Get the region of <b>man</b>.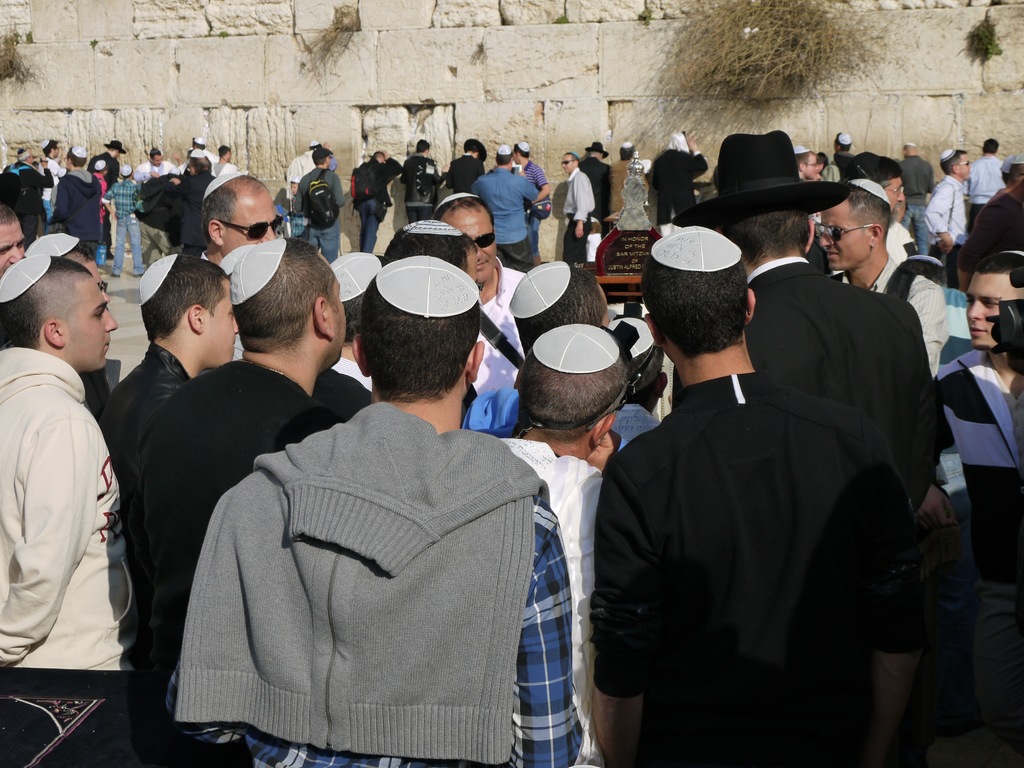
(x1=355, y1=147, x2=398, y2=251).
